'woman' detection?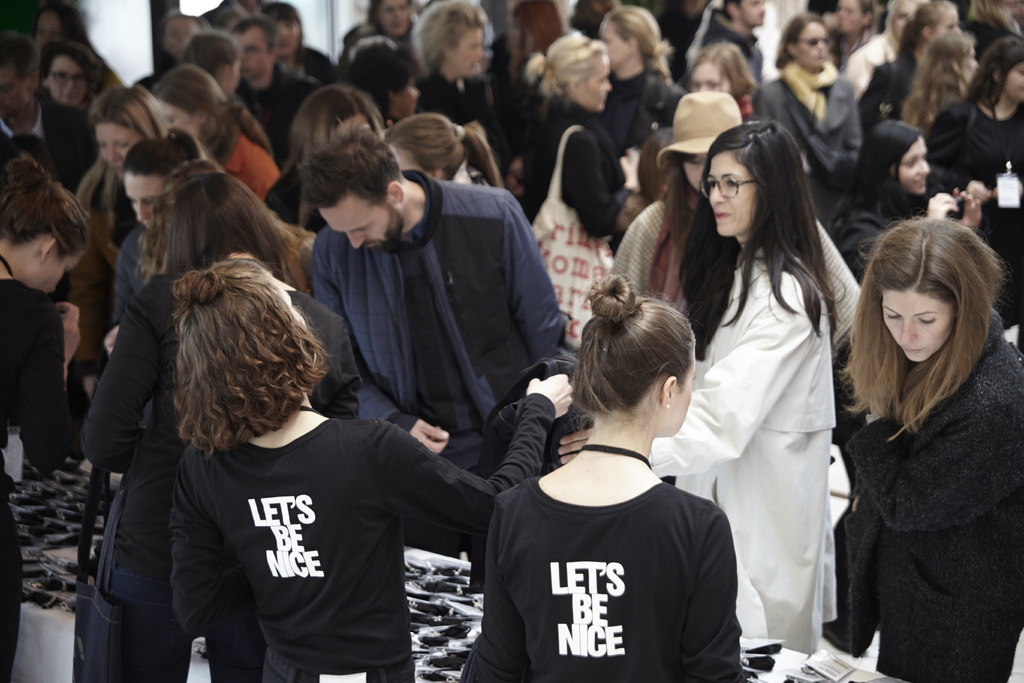
[left=412, top=0, right=487, bottom=126]
